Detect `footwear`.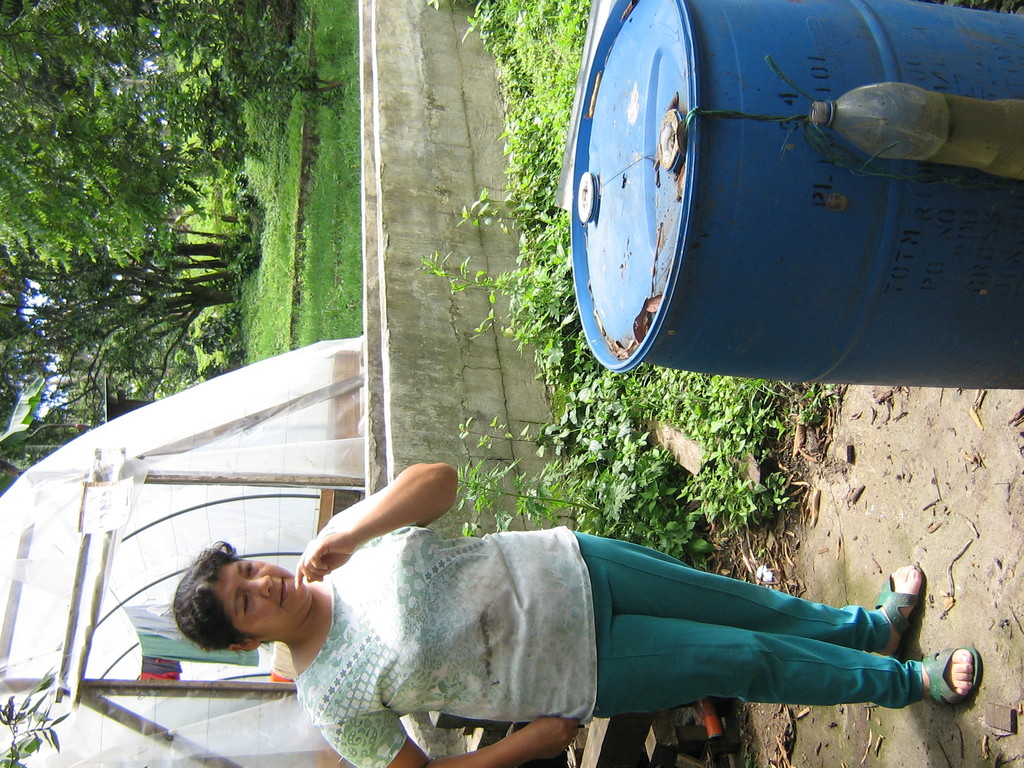
Detected at 917/640/984/709.
